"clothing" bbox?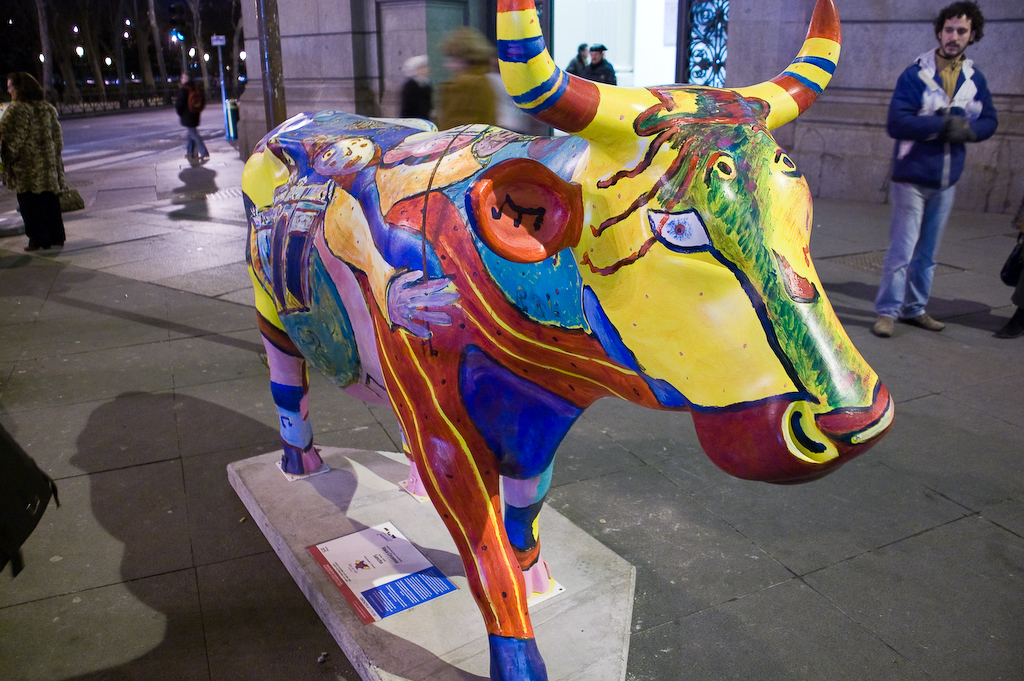
(882, 0, 995, 315)
